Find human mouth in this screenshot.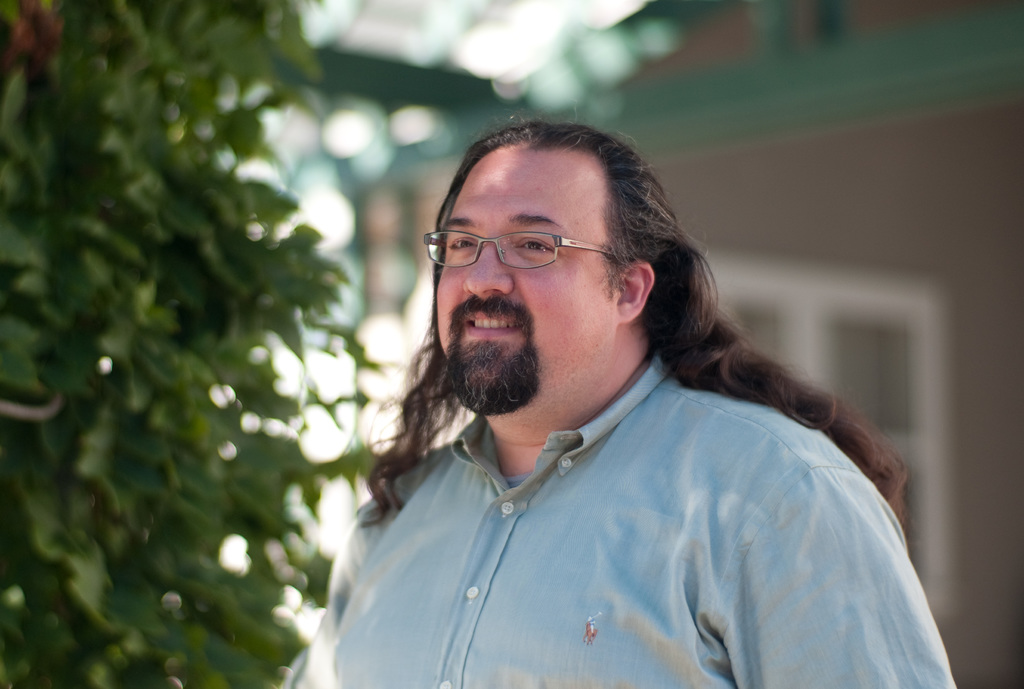
The bounding box for human mouth is x1=462 y1=306 x2=523 y2=339.
